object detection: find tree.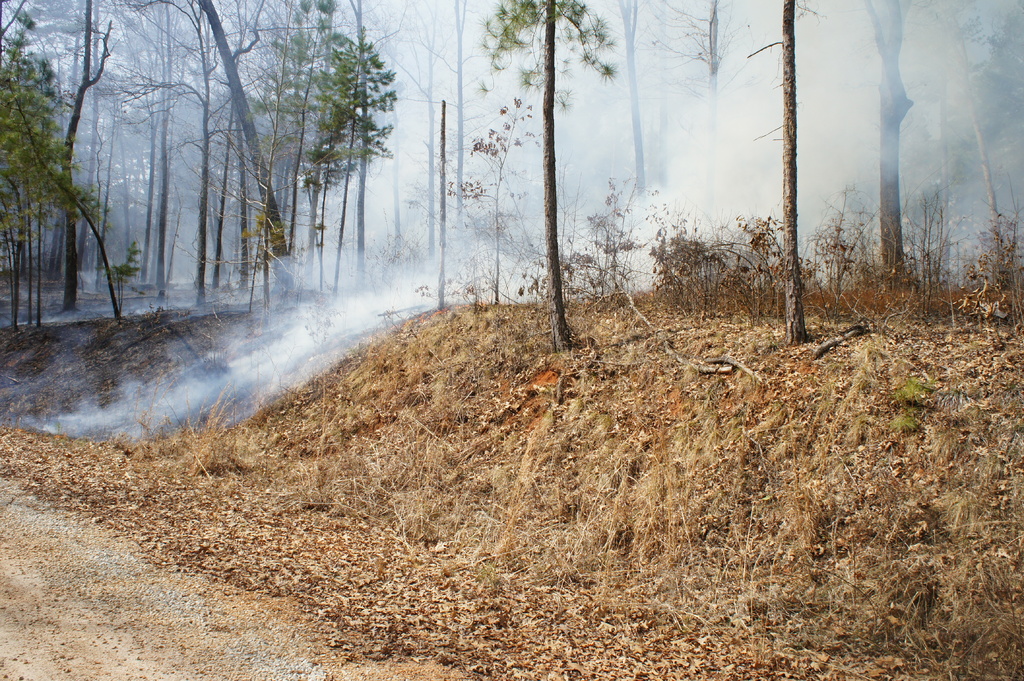
399, 0, 503, 278.
